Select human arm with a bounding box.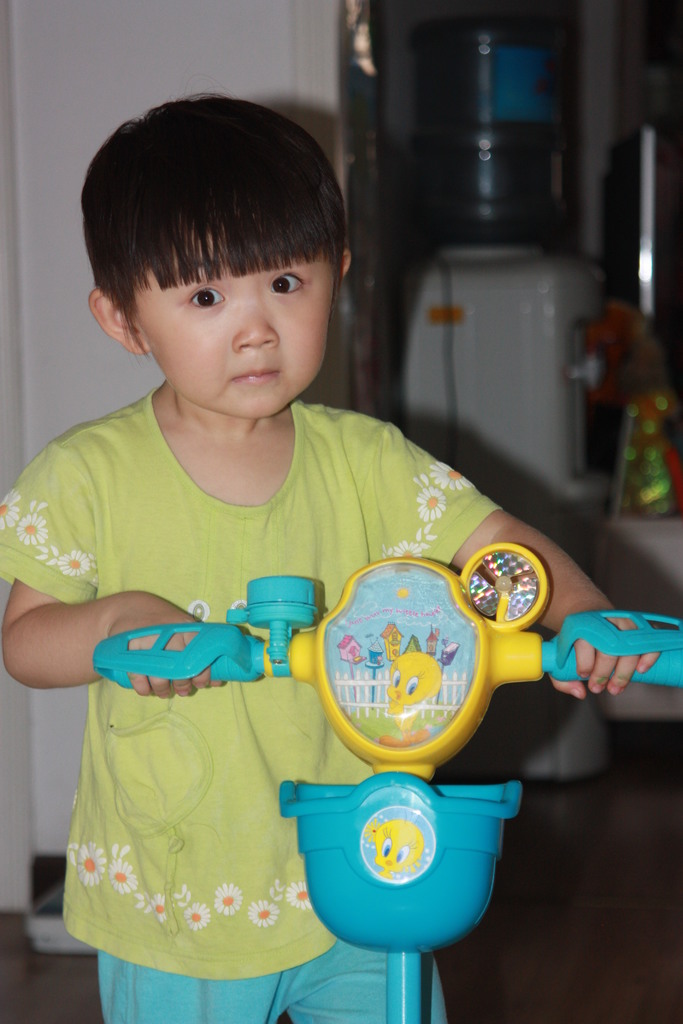
0,450,221,701.
